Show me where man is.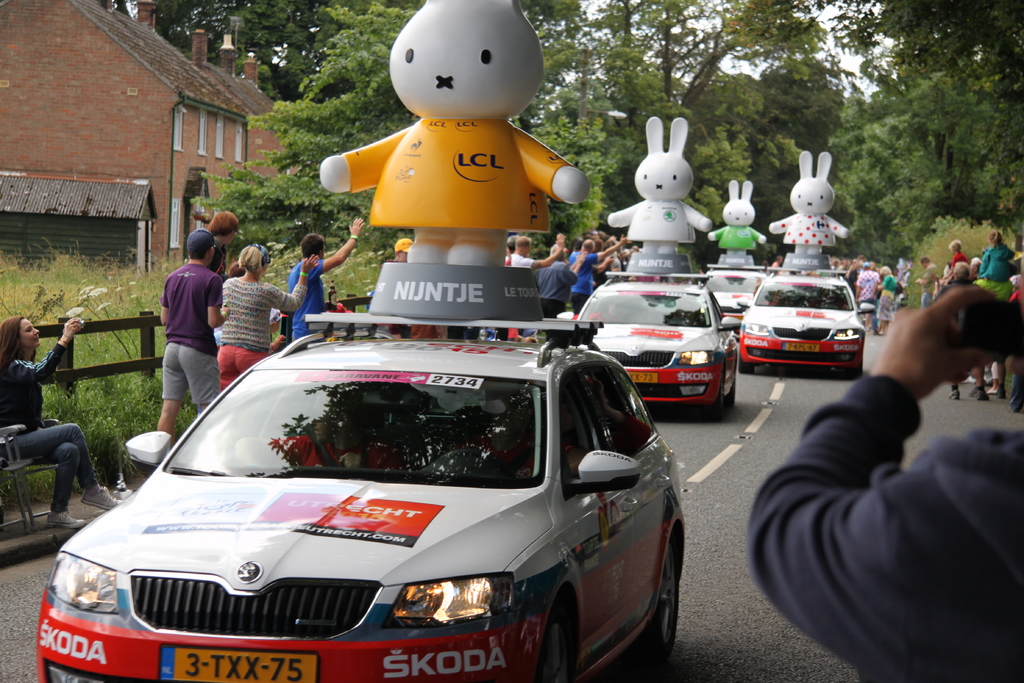
man is at rect(745, 288, 1023, 682).
